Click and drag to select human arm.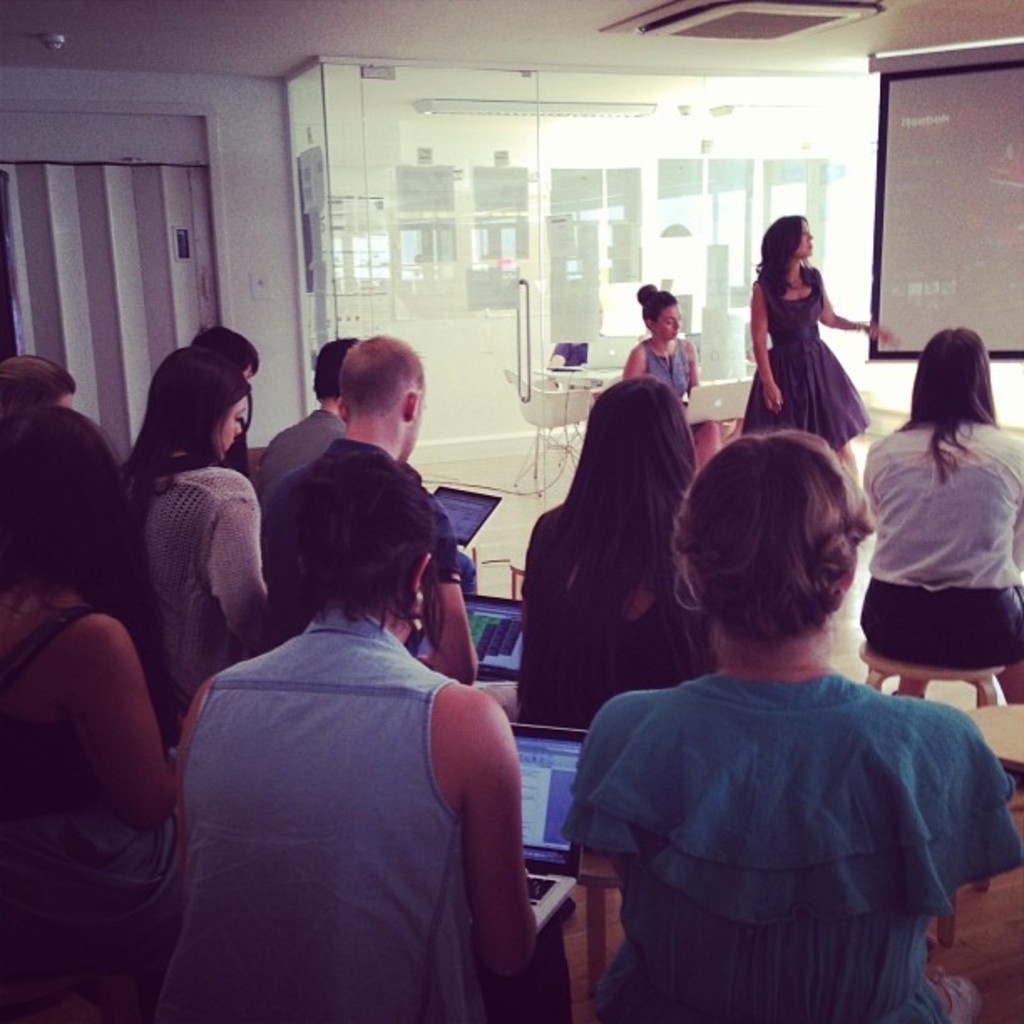
Selection: 820/269/900/355.
